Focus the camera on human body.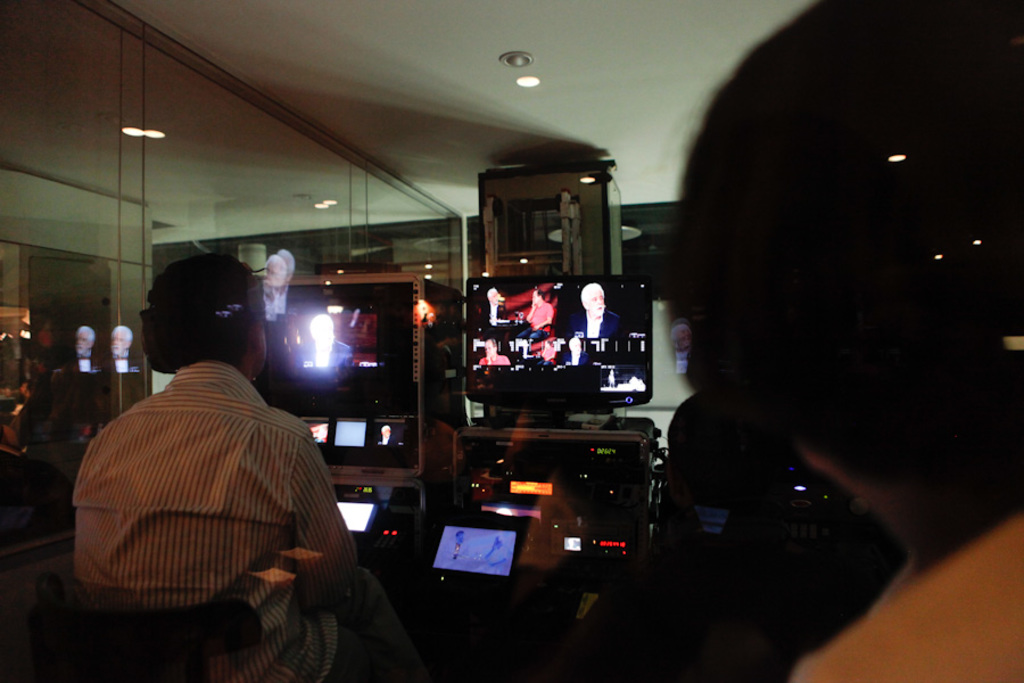
Focus region: <bbox>526, 299, 556, 335</bbox>.
